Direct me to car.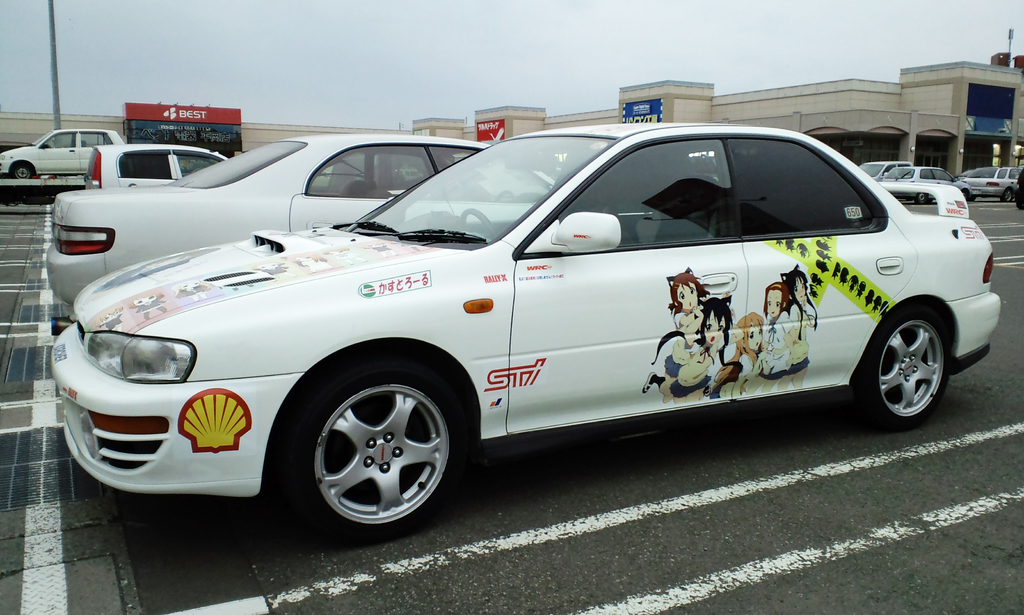
Direction: <bbox>879, 165, 973, 198</bbox>.
